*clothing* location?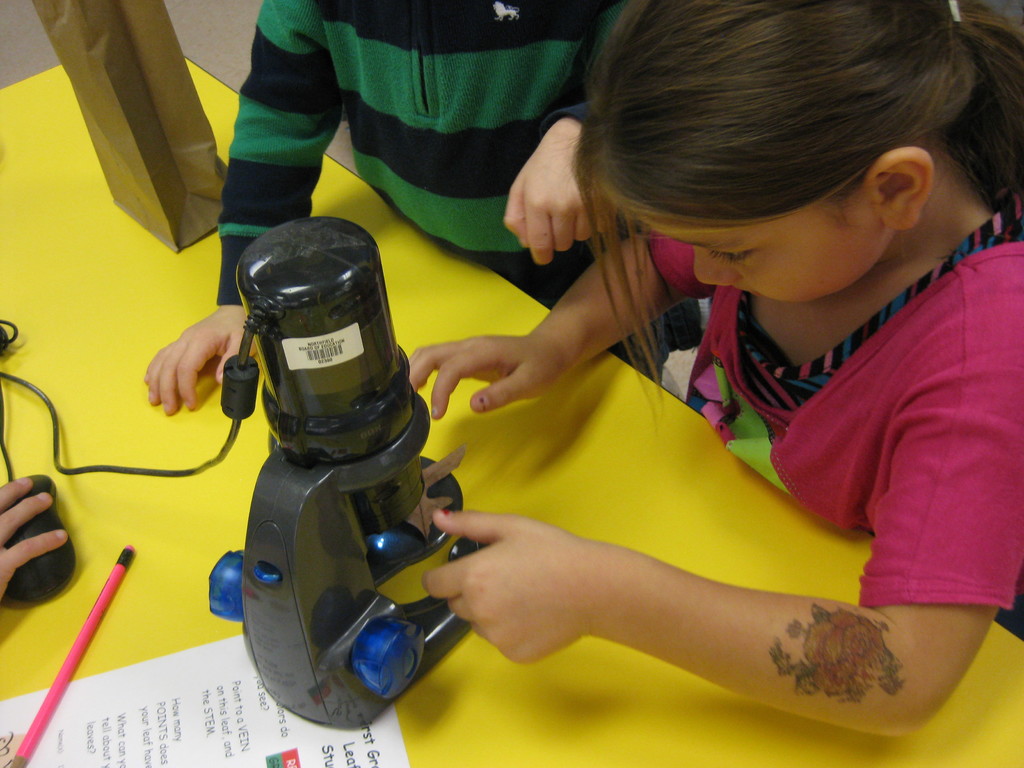
region(642, 177, 1023, 643)
